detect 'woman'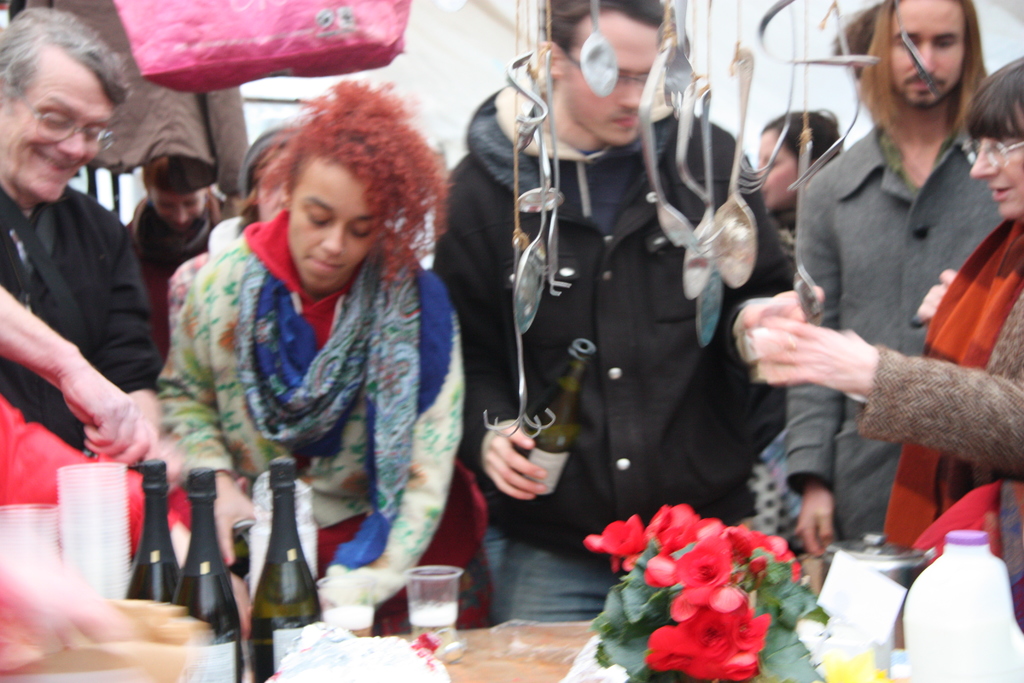
(753, 108, 846, 283)
